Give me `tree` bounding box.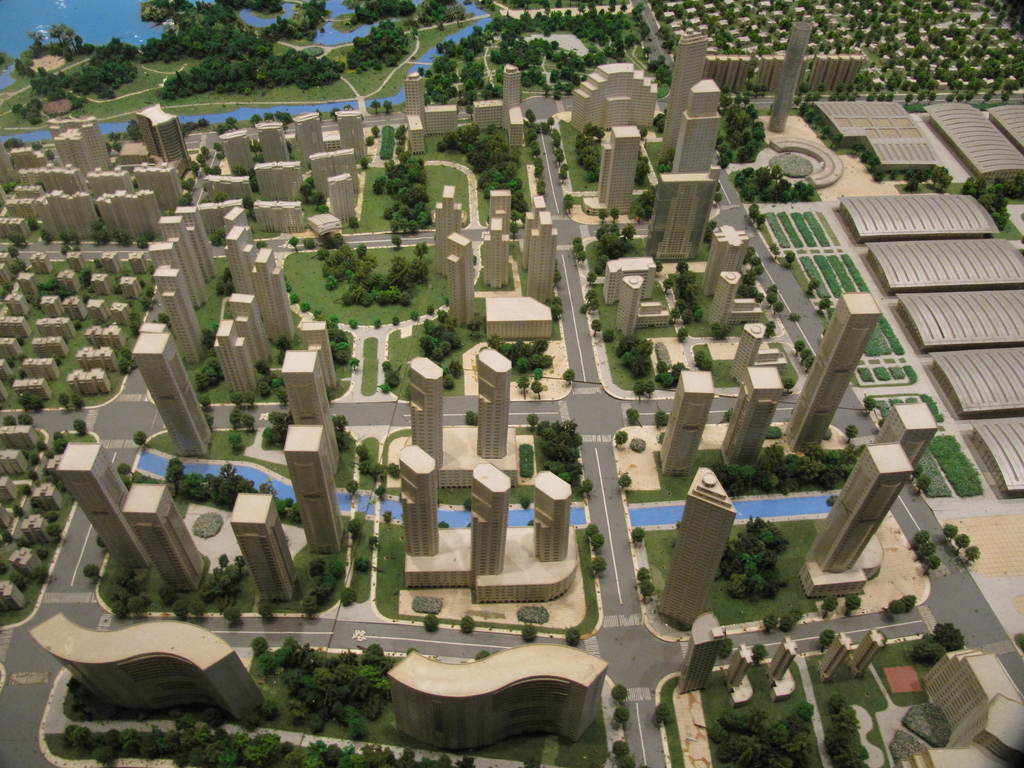
846 596 862 616.
